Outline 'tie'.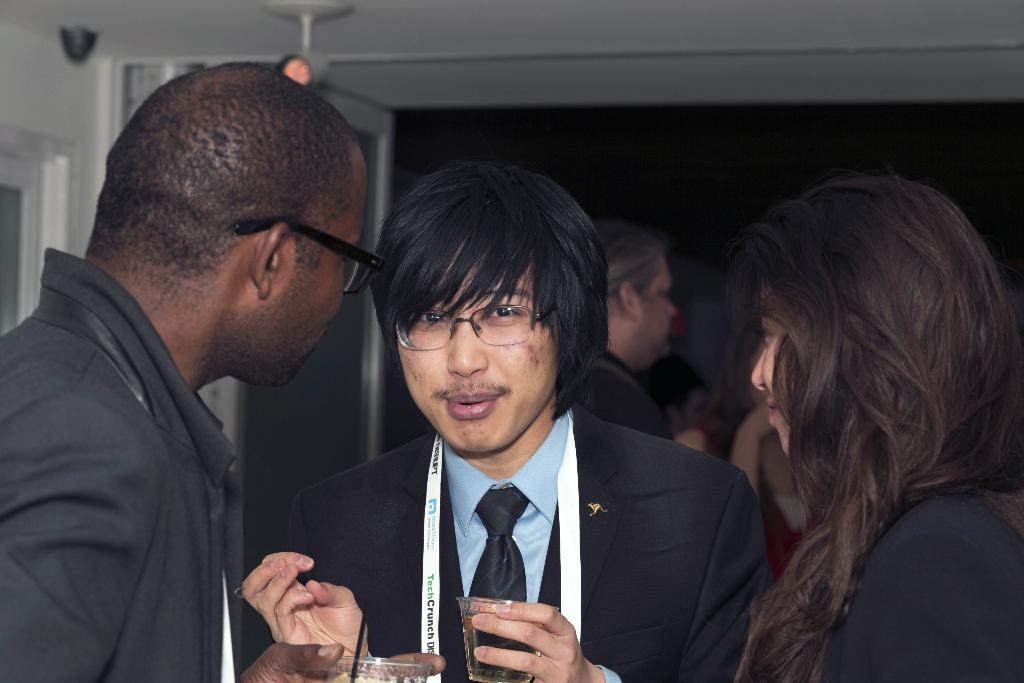
Outline: (left=465, top=469, right=536, bottom=610).
